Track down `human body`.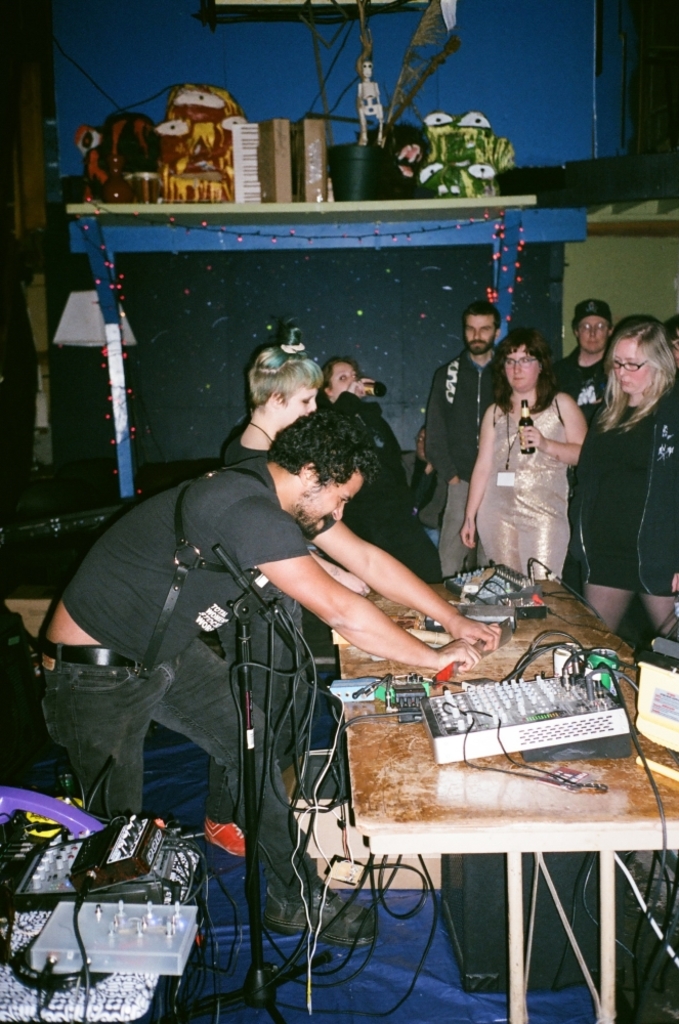
Tracked to 559, 343, 616, 589.
